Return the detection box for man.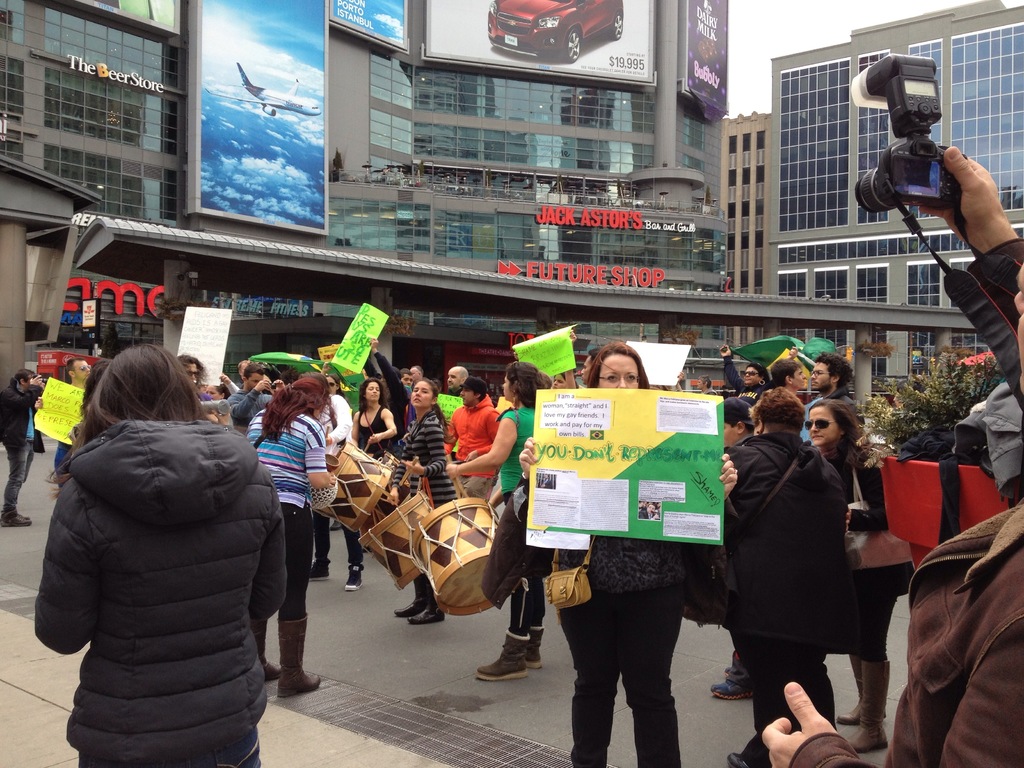
locate(229, 363, 290, 442).
